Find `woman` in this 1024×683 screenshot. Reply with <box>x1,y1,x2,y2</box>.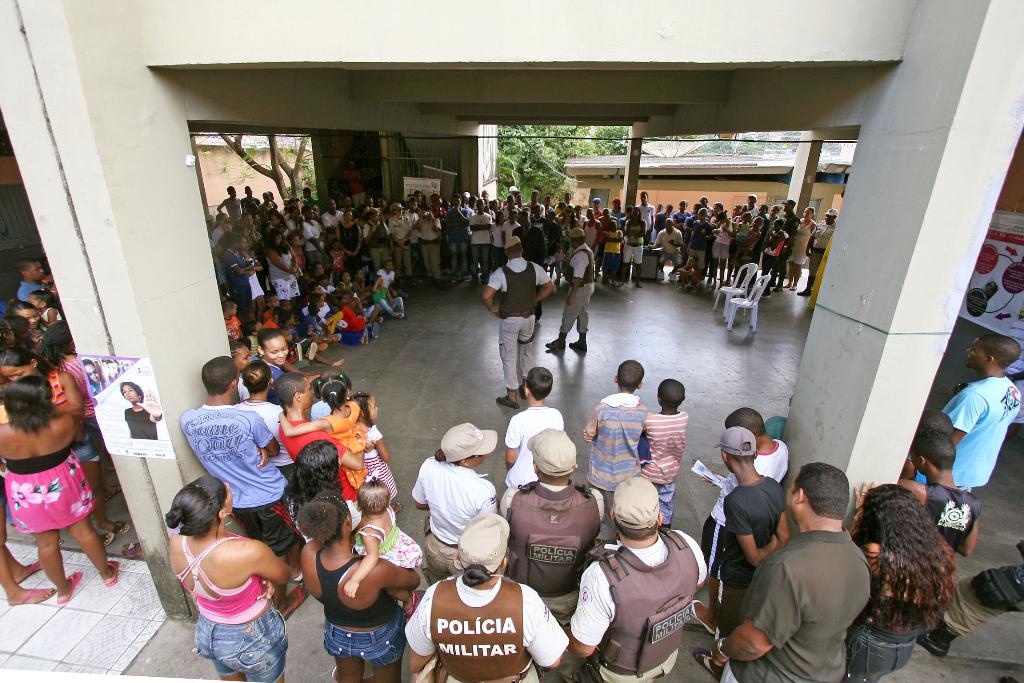
<box>624,208,649,284</box>.
